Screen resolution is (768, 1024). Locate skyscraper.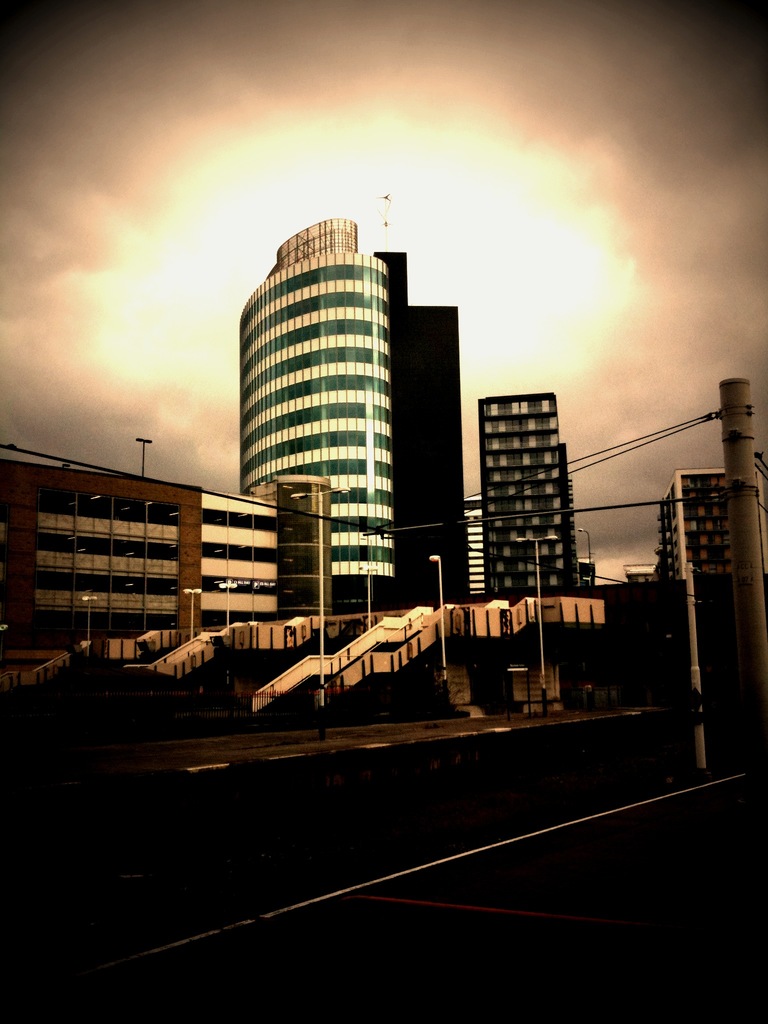
detection(233, 220, 403, 610).
